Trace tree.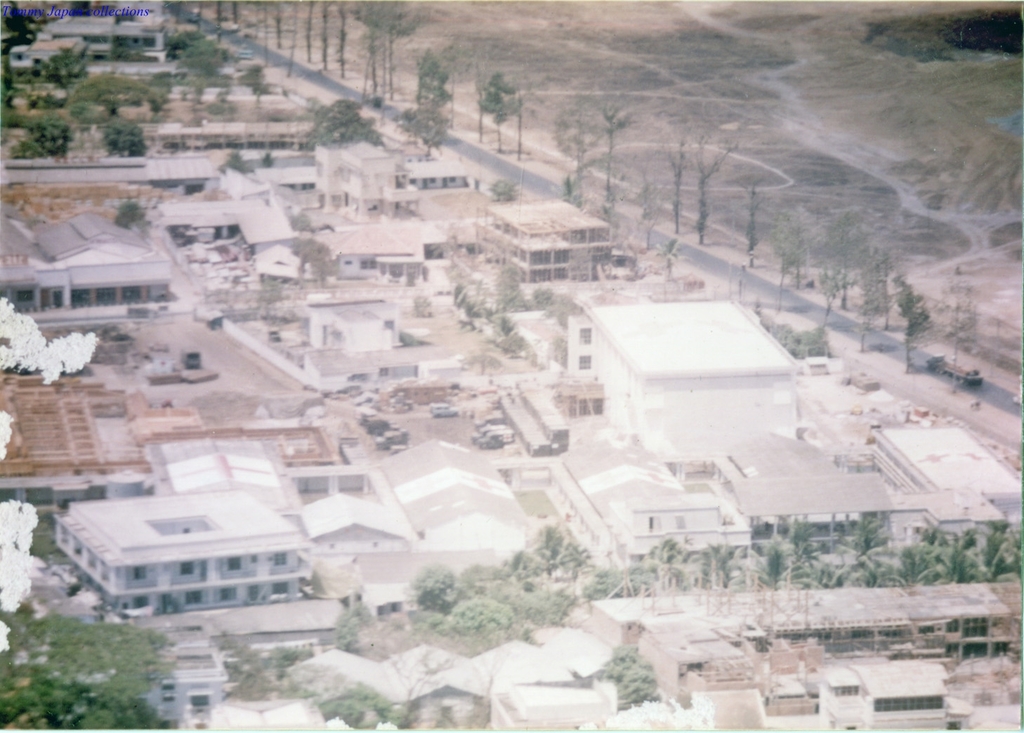
Traced to bbox=[100, 110, 150, 163].
